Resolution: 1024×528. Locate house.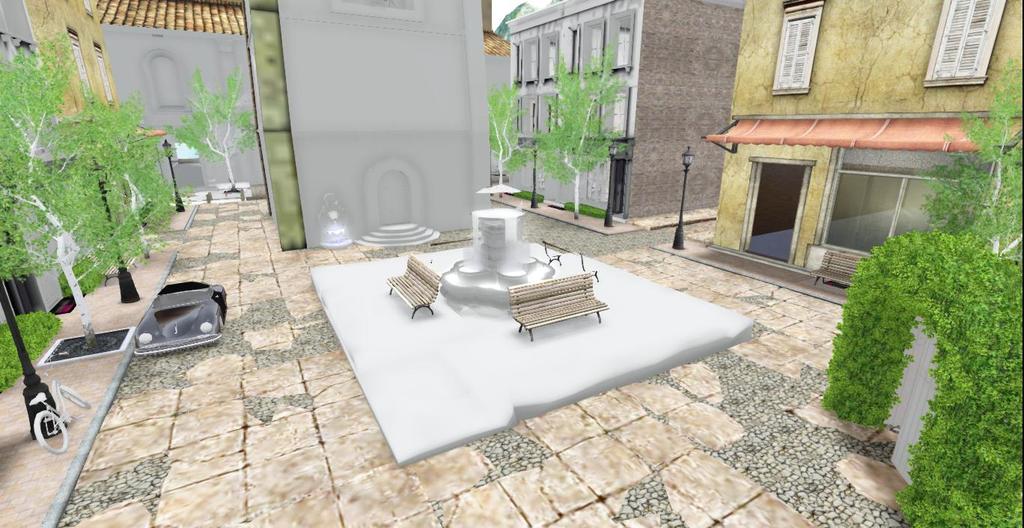
pyautogui.locateOnScreen(61, 0, 515, 251).
